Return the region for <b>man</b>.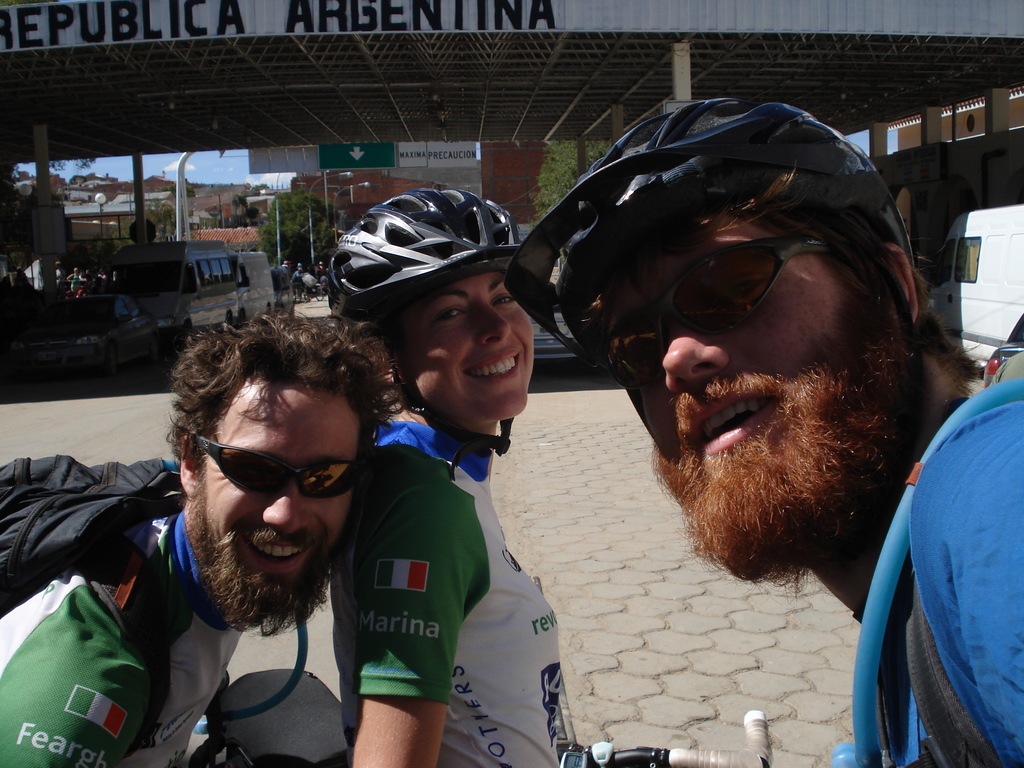
rect(282, 259, 293, 284).
